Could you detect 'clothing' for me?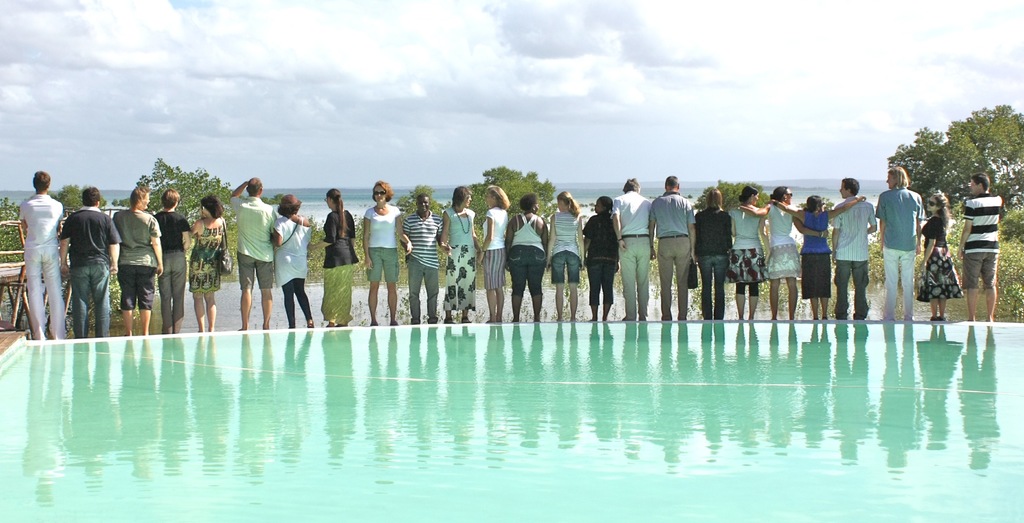
Detection result: rect(828, 181, 876, 311).
